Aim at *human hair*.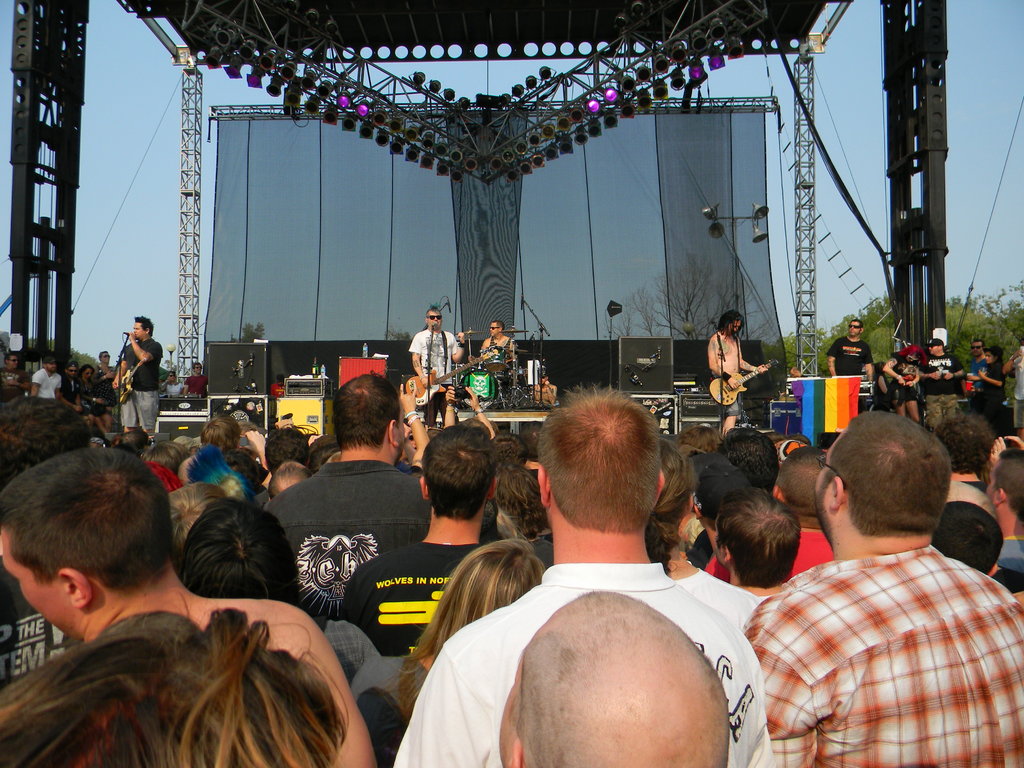
Aimed at box=[678, 424, 722, 452].
